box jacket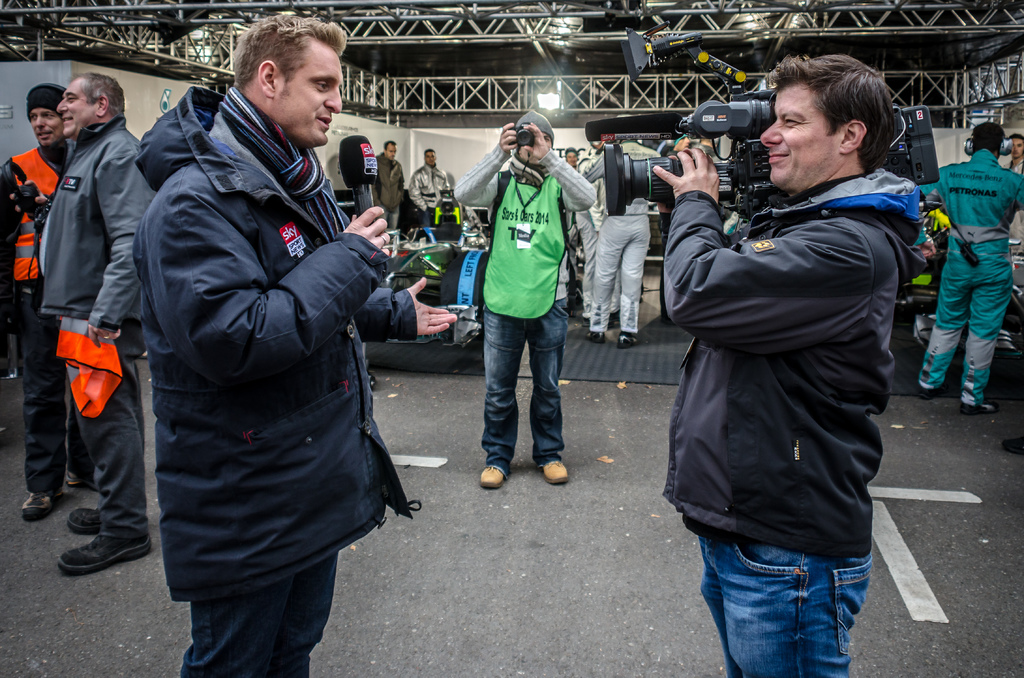
Rect(4, 149, 70, 278)
